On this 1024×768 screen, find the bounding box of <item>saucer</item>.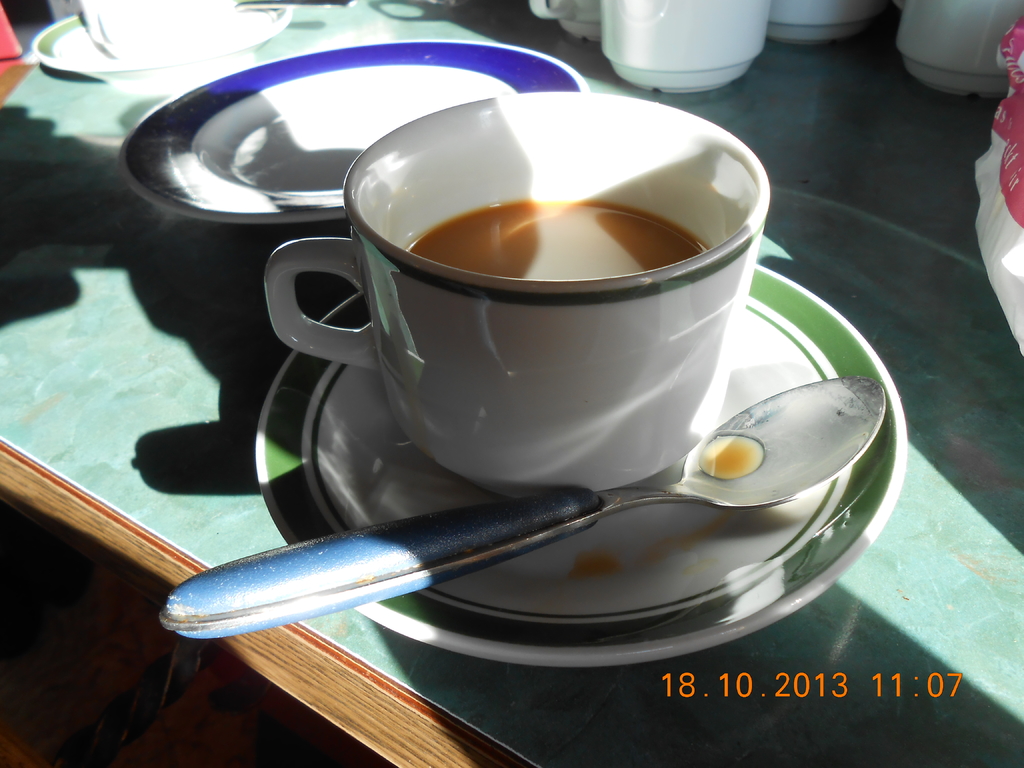
Bounding box: [28,12,294,82].
